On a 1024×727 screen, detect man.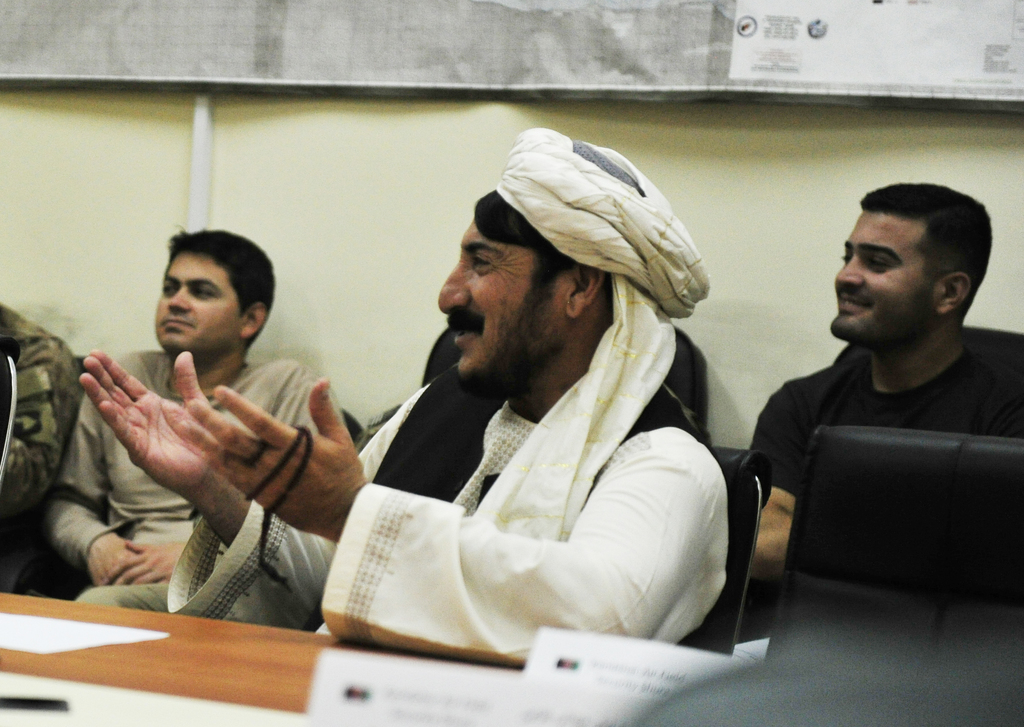
<region>73, 123, 740, 663</region>.
